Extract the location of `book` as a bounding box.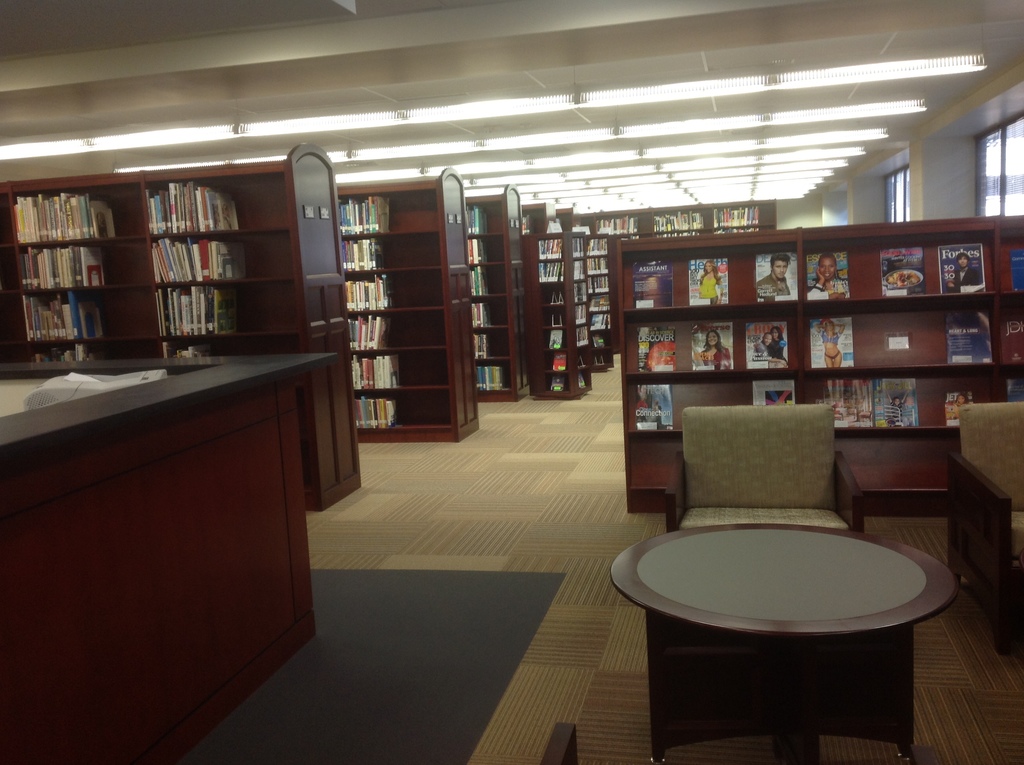
{"left": 749, "top": 376, "right": 790, "bottom": 403}.
